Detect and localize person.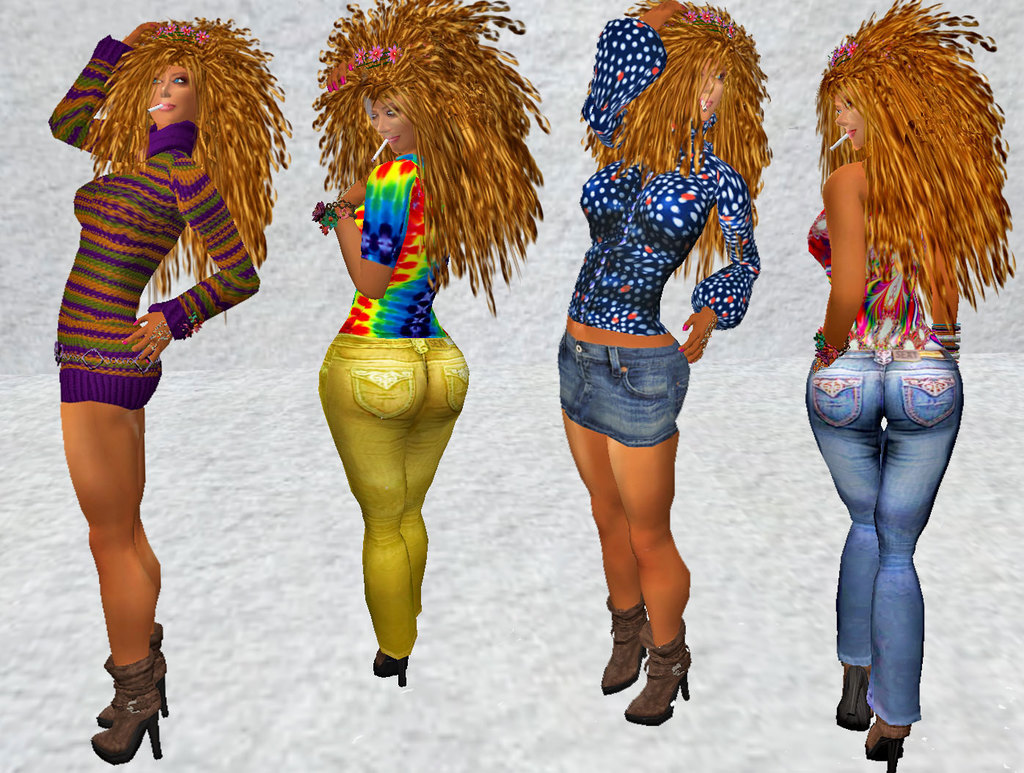
Localized at box=[312, 4, 555, 694].
